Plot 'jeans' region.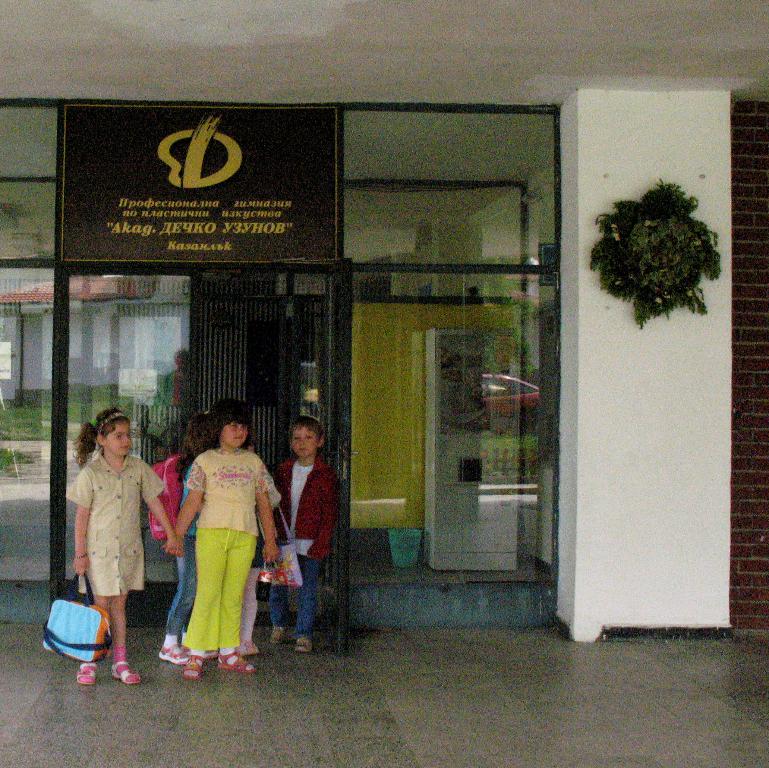
Plotted at locate(268, 554, 322, 640).
